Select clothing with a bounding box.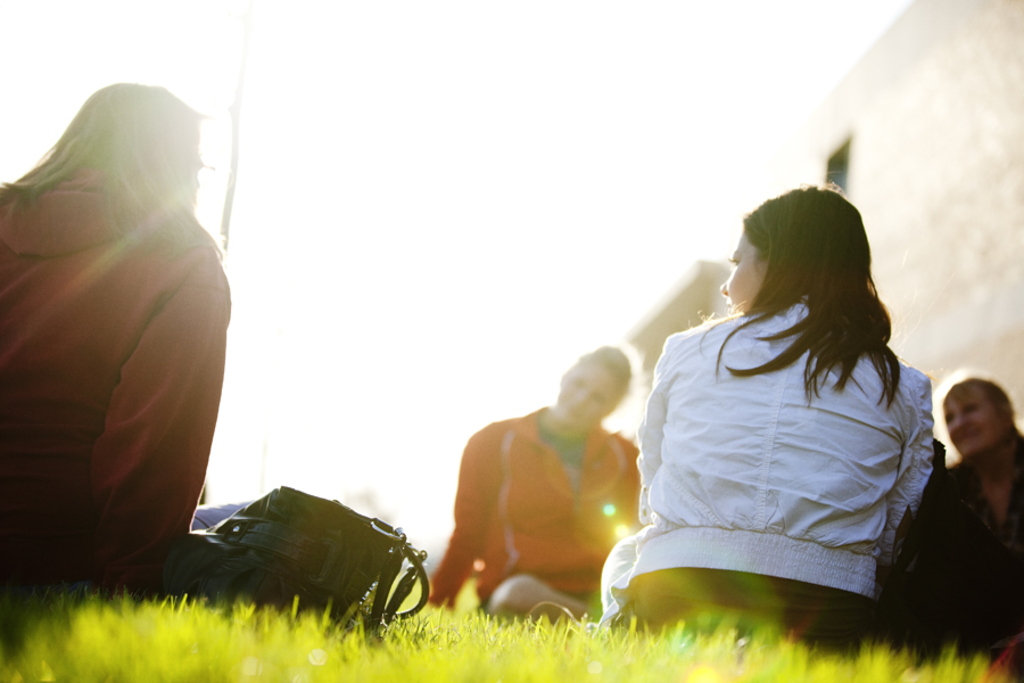
<region>616, 258, 951, 620</region>.
